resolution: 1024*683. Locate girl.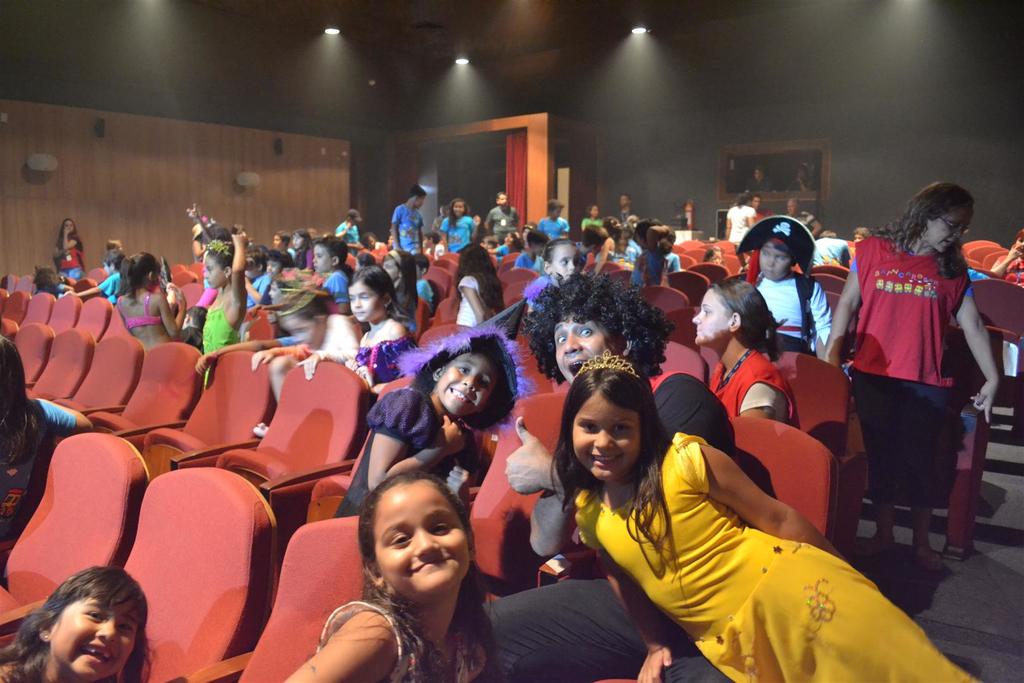
rect(334, 320, 535, 516).
